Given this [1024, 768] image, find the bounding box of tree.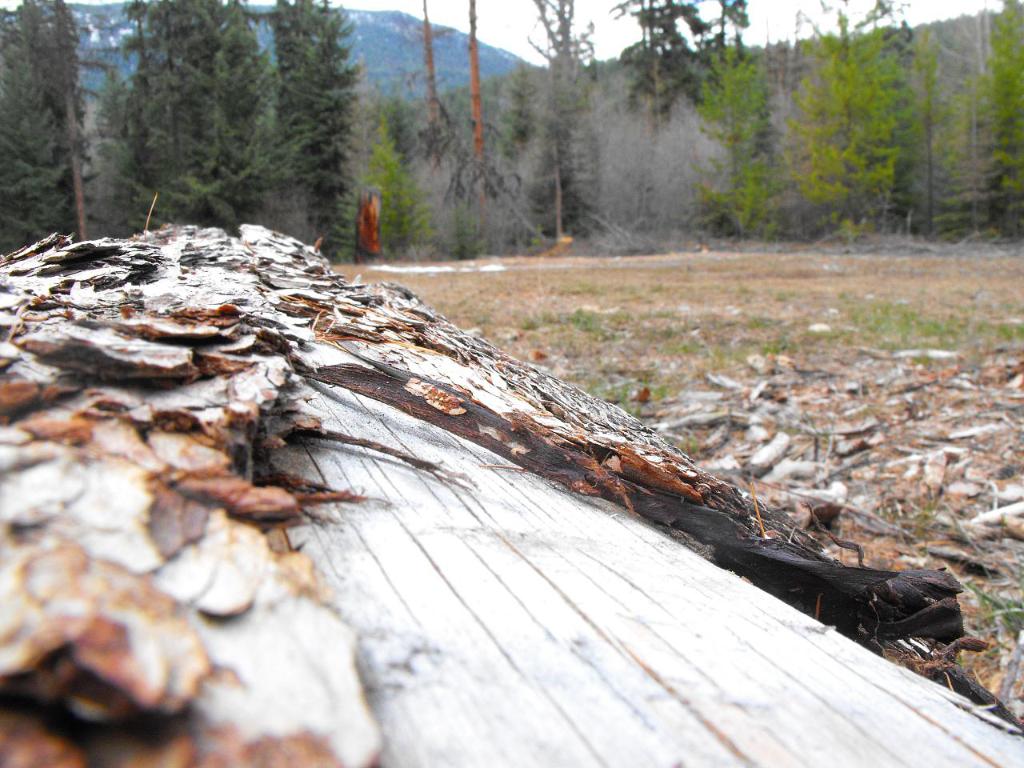
(left=0, top=0, right=99, bottom=253).
